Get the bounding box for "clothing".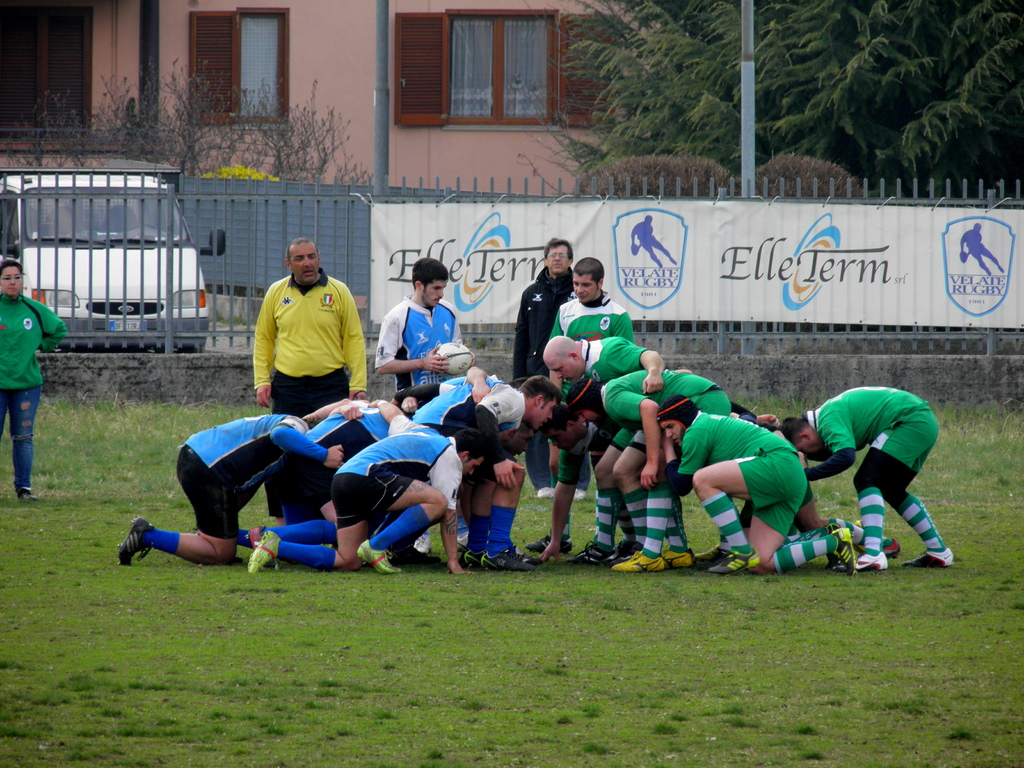
<bbox>4, 300, 68, 493</bbox>.
